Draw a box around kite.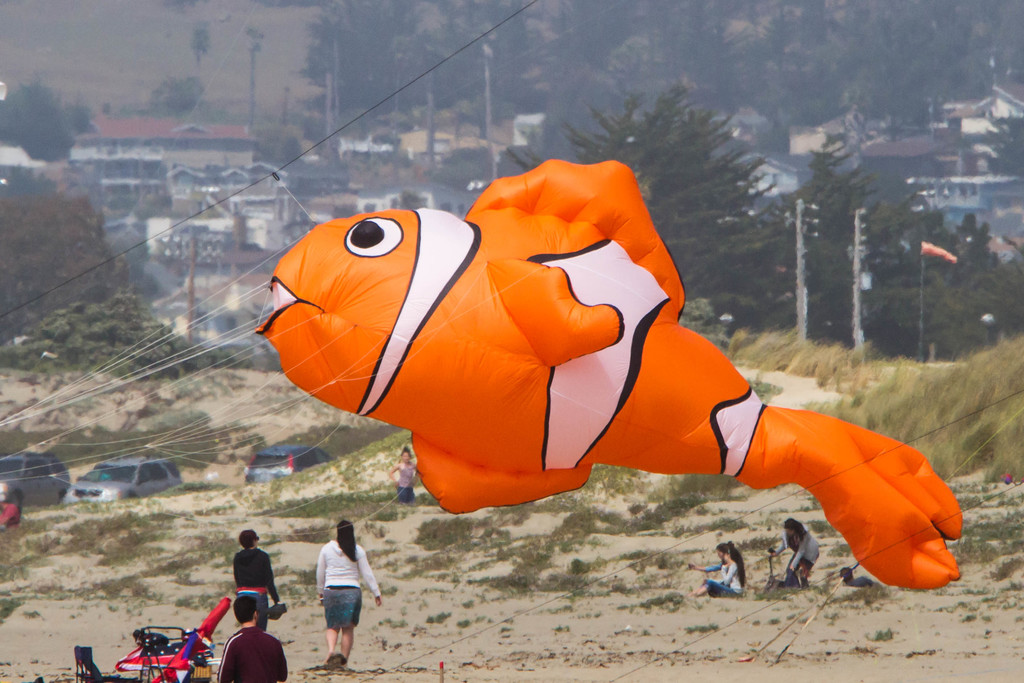
bbox=(253, 155, 965, 592).
